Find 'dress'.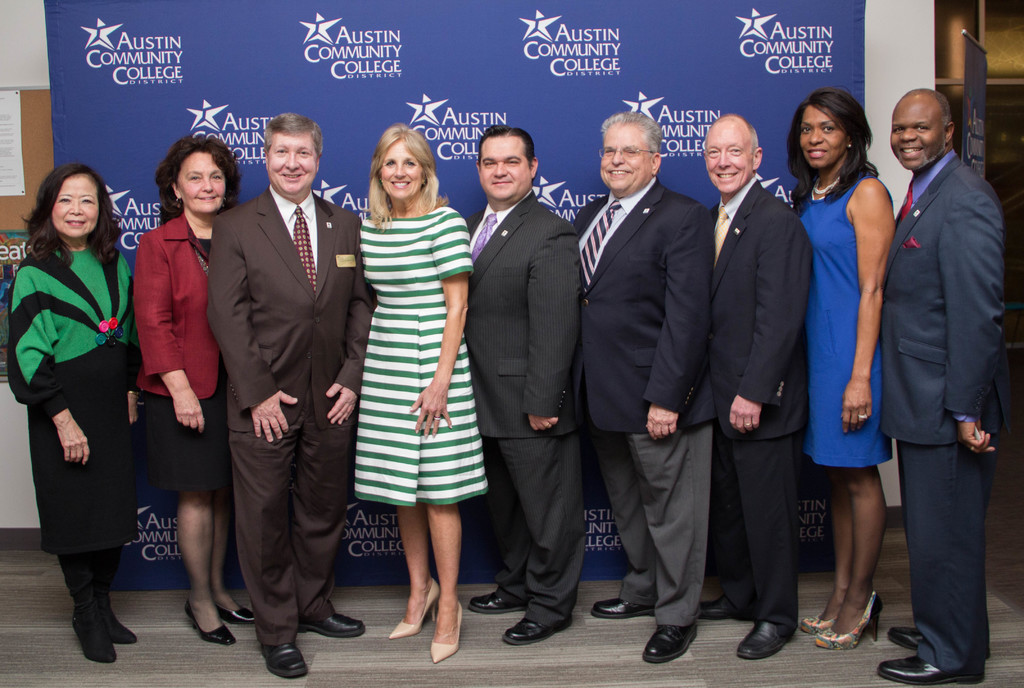
x1=354, y1=206, x2=489, y2=505.
